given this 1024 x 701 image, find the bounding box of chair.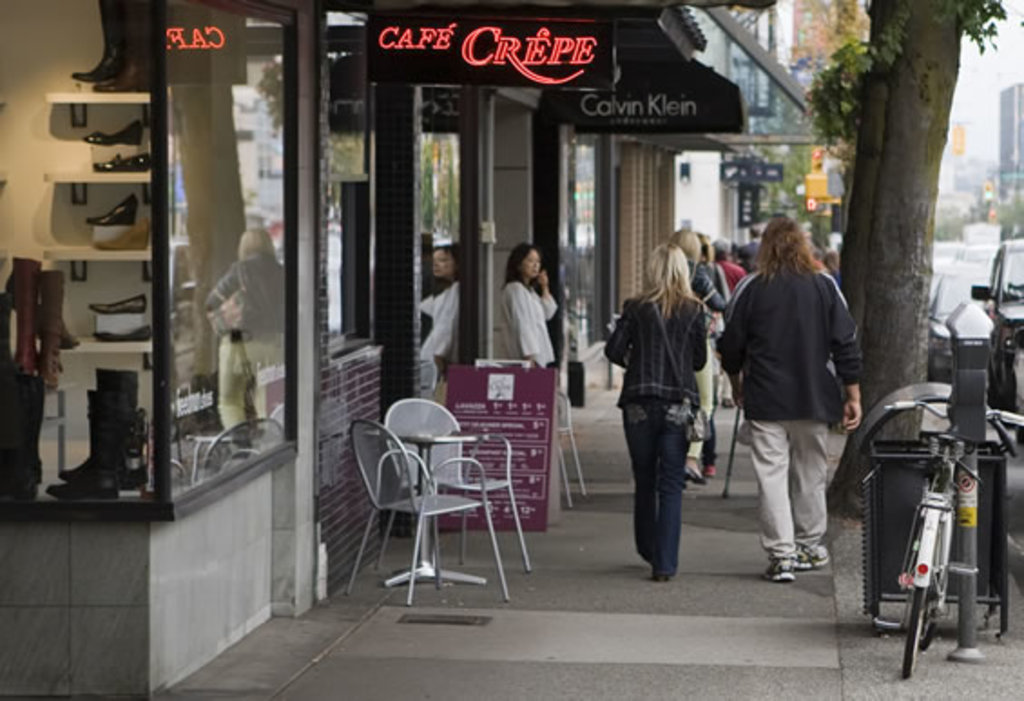
(left=382, top=395, right=533, bottom=571).
